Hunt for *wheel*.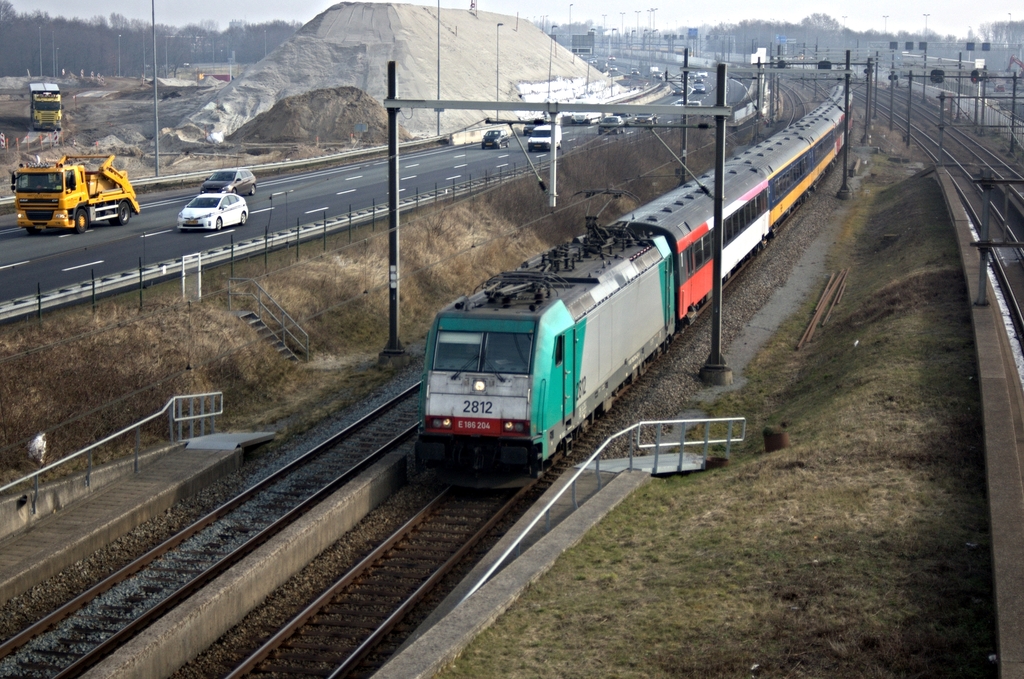
Hunted down at [77, 207, 91, 234].
